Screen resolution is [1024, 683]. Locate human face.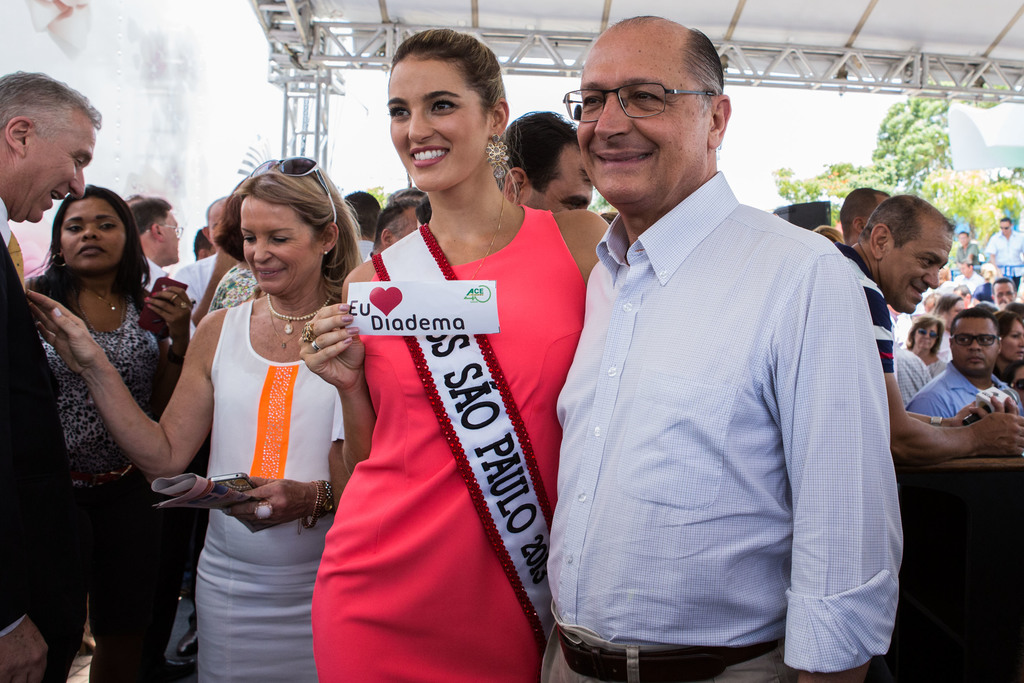
(left=575, top=40, right=713, bottom=208).
